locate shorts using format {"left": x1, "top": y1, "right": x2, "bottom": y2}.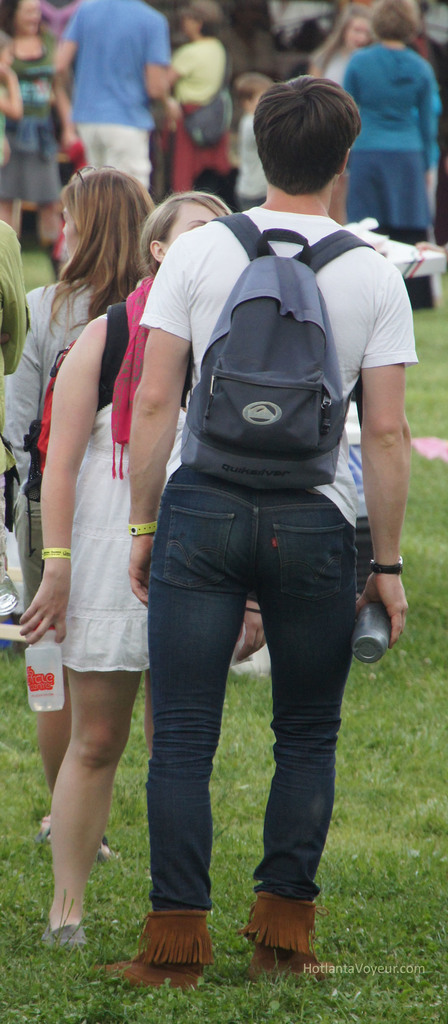
{"left": 72, "top": 120, "right": 148, "bottom": 198}.
